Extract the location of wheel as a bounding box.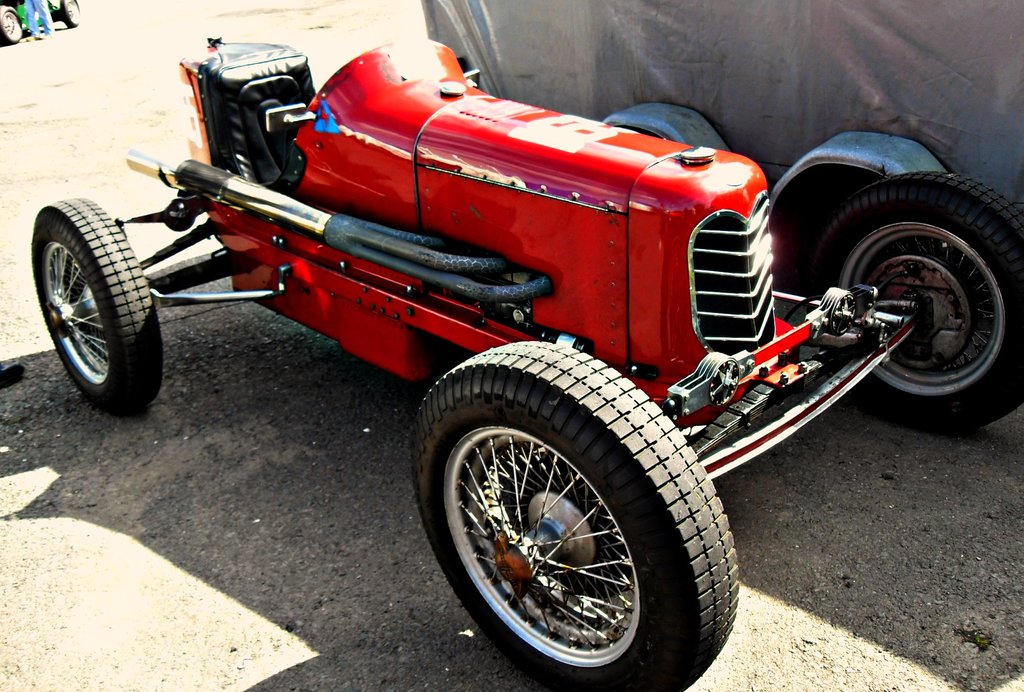
[420,346,710,664].
